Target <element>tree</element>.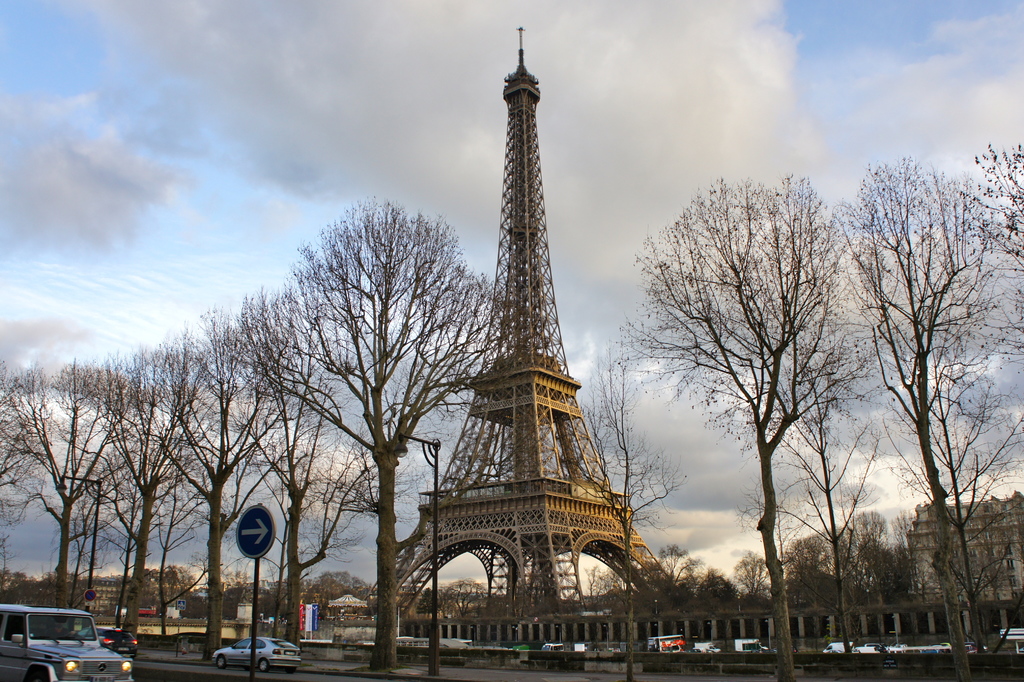
Target region: [692,568,735,601].
